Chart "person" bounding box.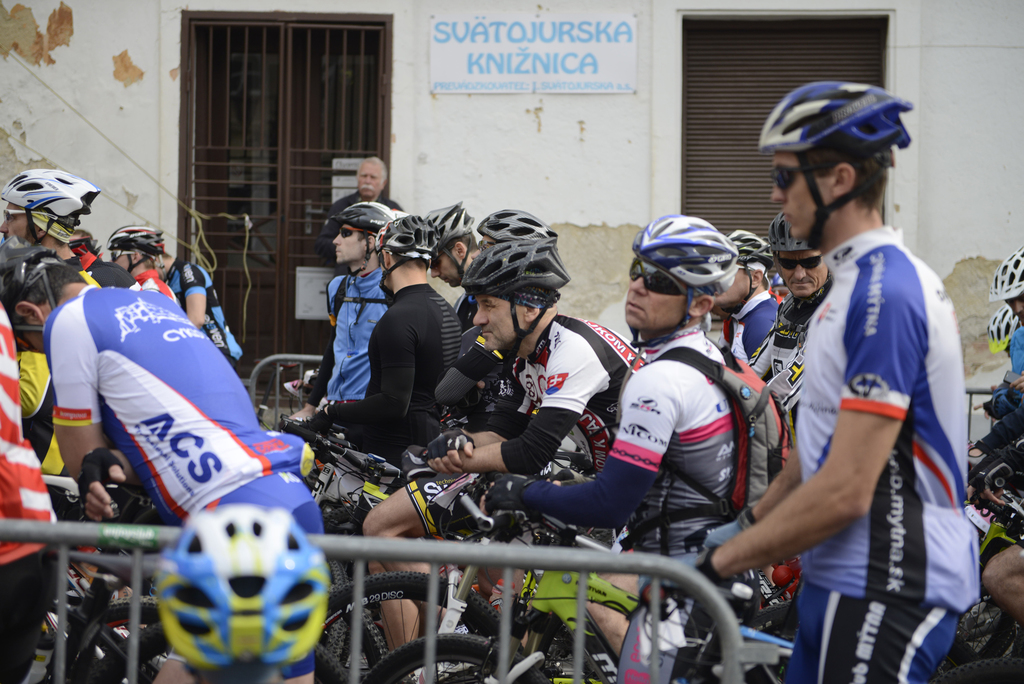
Charted: 750, 208, 828, 434.
